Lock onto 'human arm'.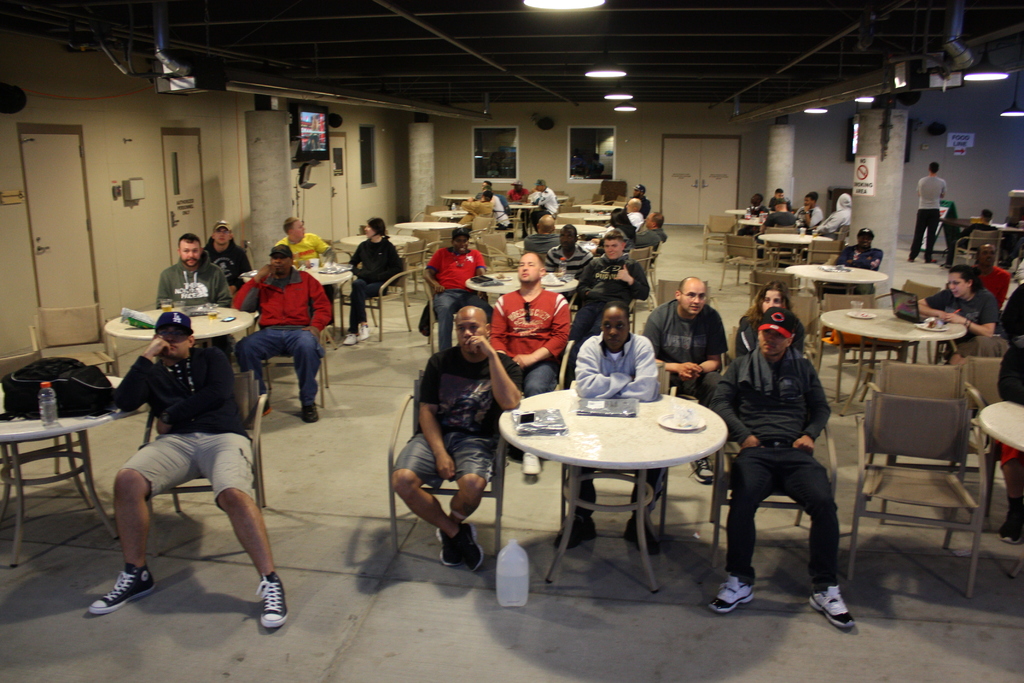
Locked: [left=115, top=334, right=167, bottom=414].
